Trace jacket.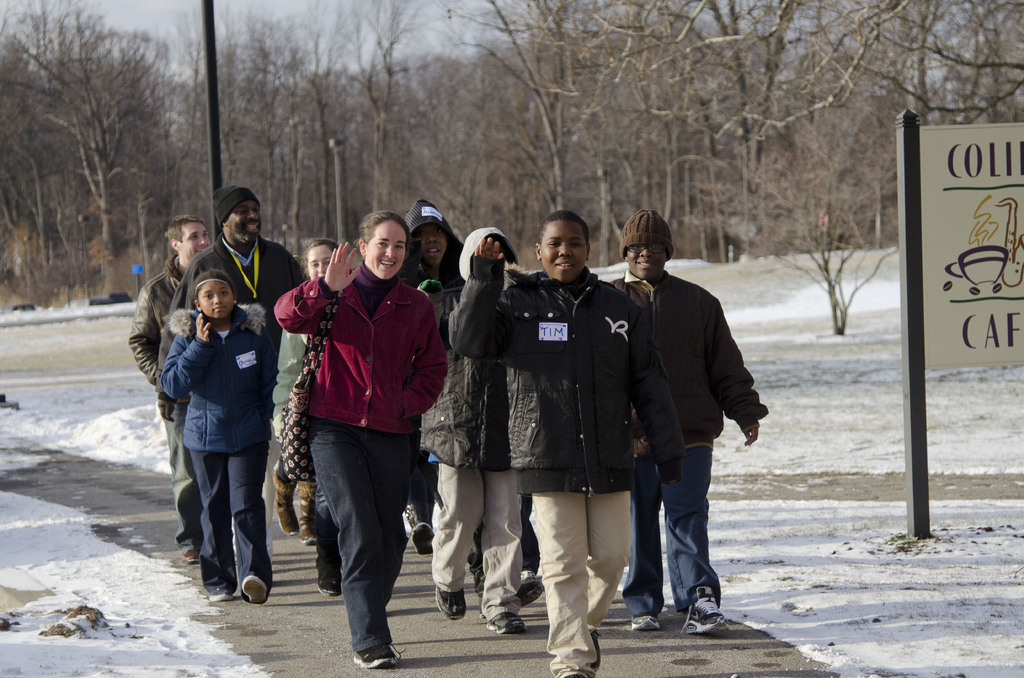
Traced to (125, 254, 184, 390).
